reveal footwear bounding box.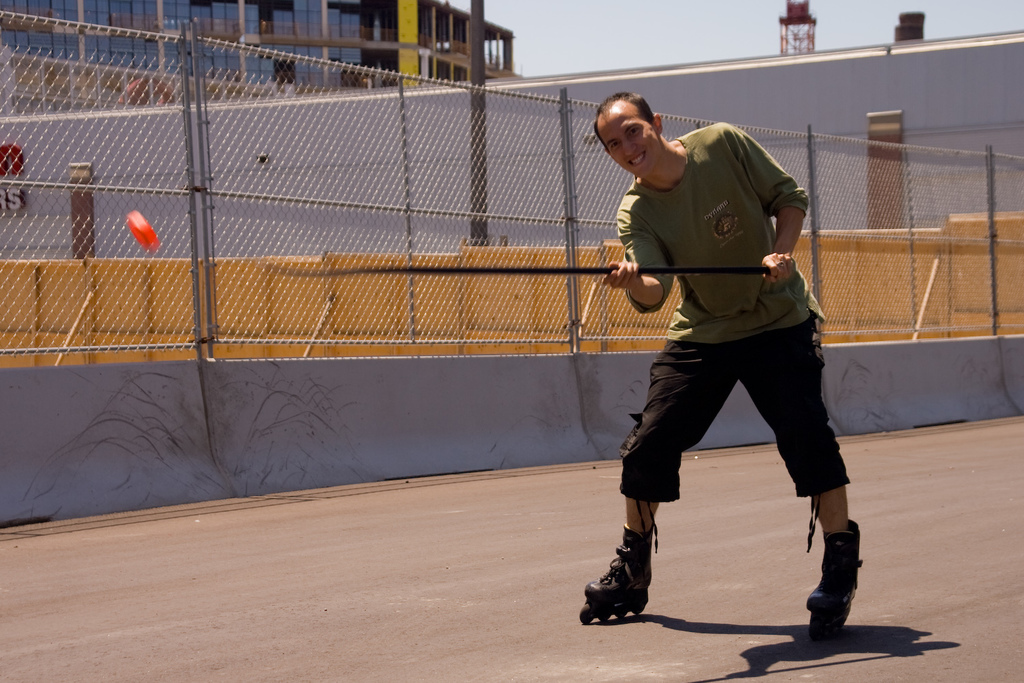
Revealed: (x1=579, y1=517, x2=658, y2=613).
